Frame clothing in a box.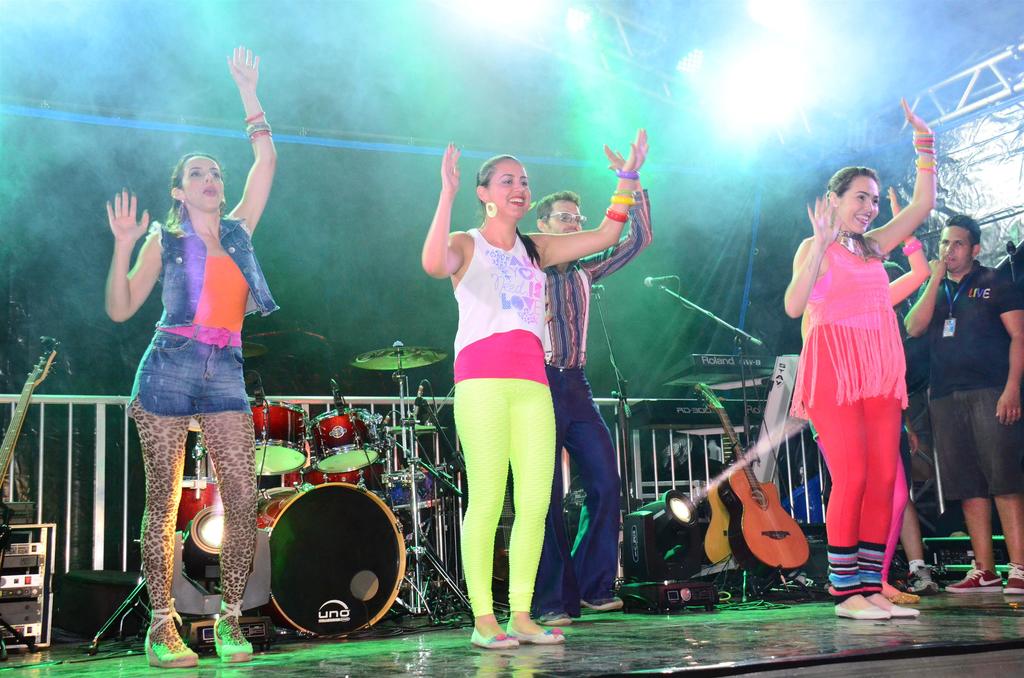
select_region(929, 259, 1023, 506).
